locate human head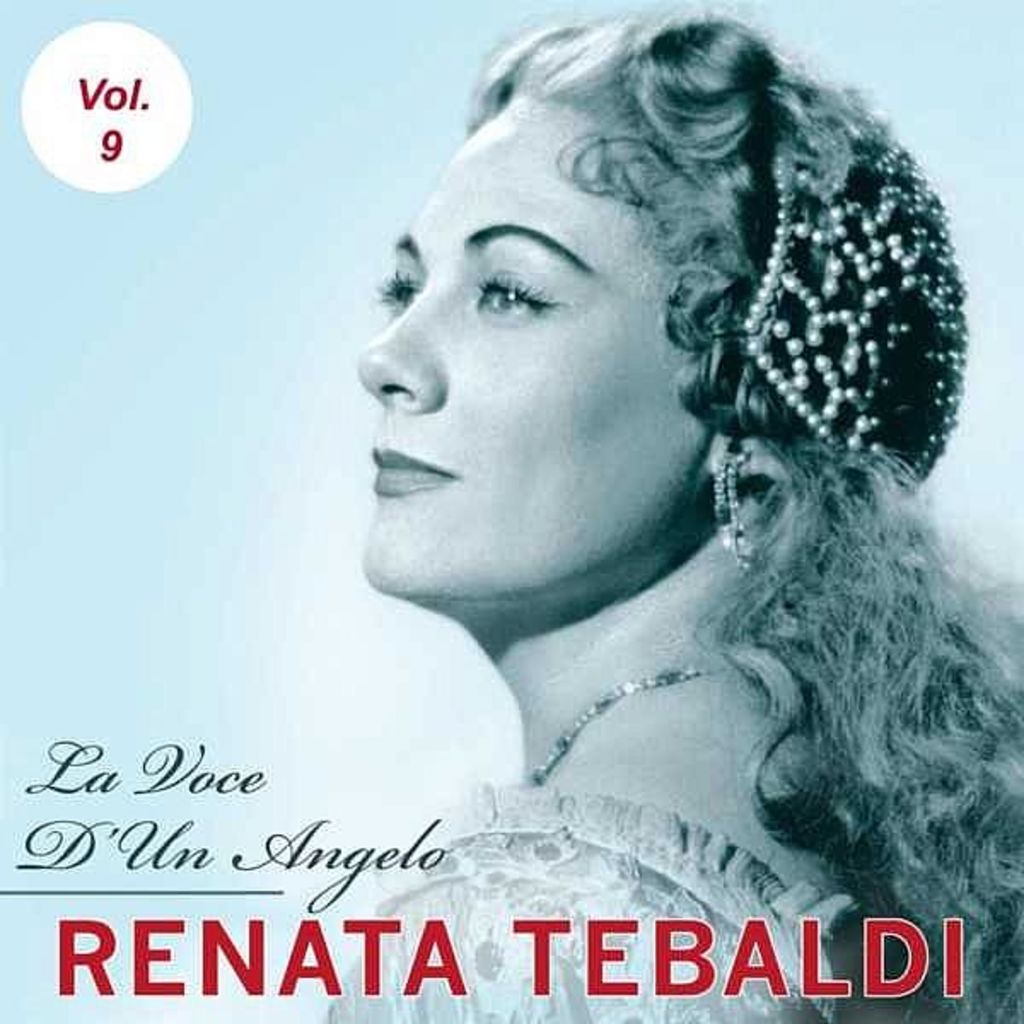
x1=317 y1=39 x2=910 y2=561
